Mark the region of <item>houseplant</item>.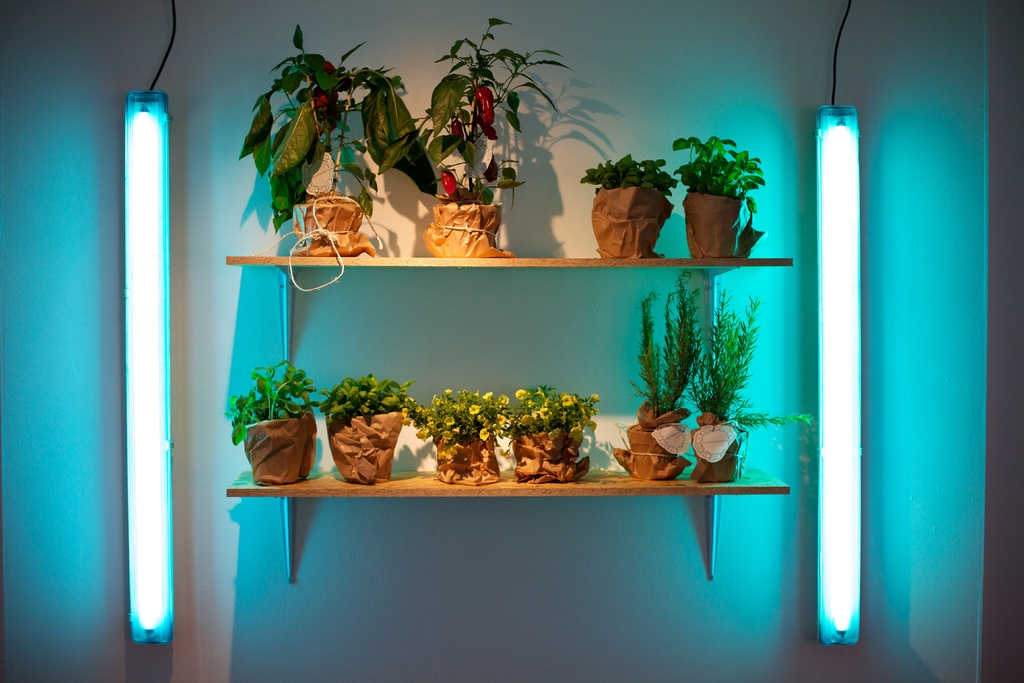
Region: l=307, t=373, r=403, b=484.
